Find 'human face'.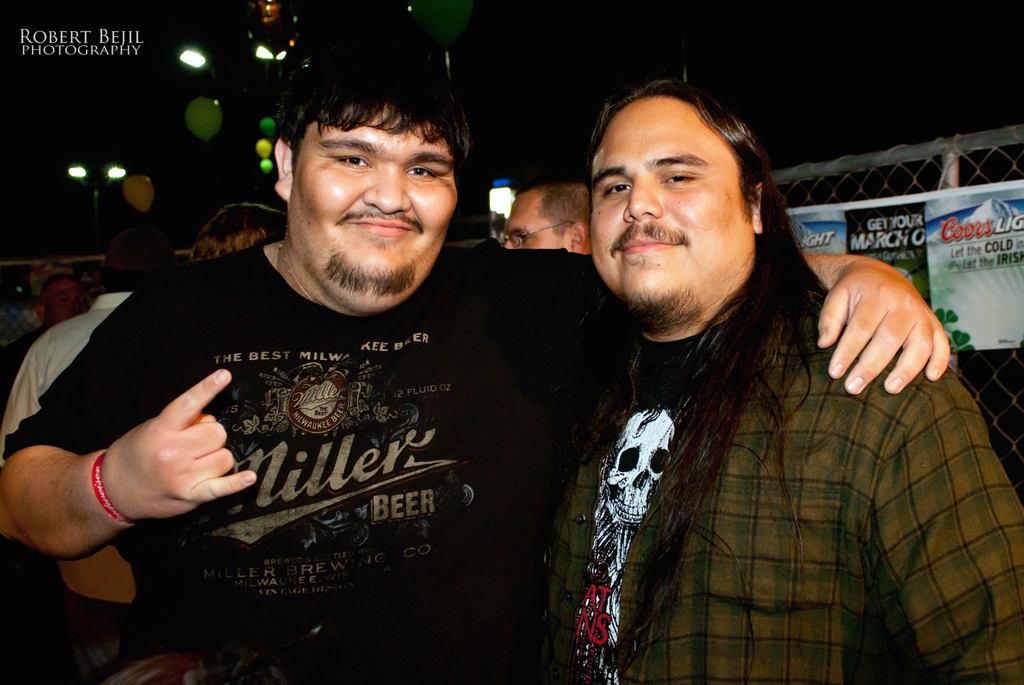
Rect(593, 95, 741, 315).
